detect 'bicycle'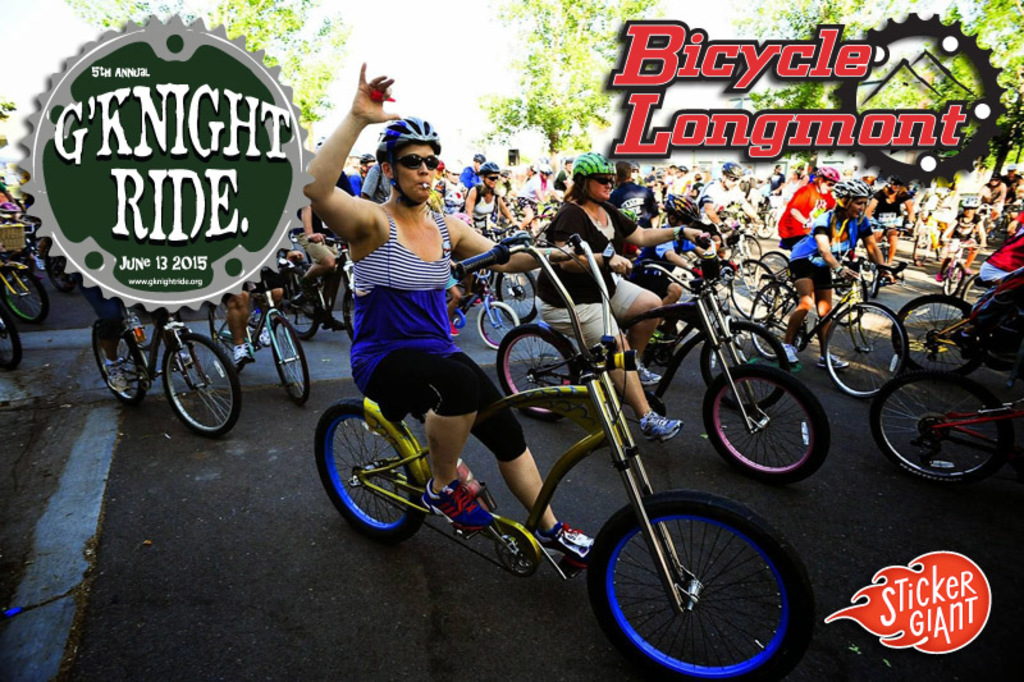
(895,287,1023,384)
